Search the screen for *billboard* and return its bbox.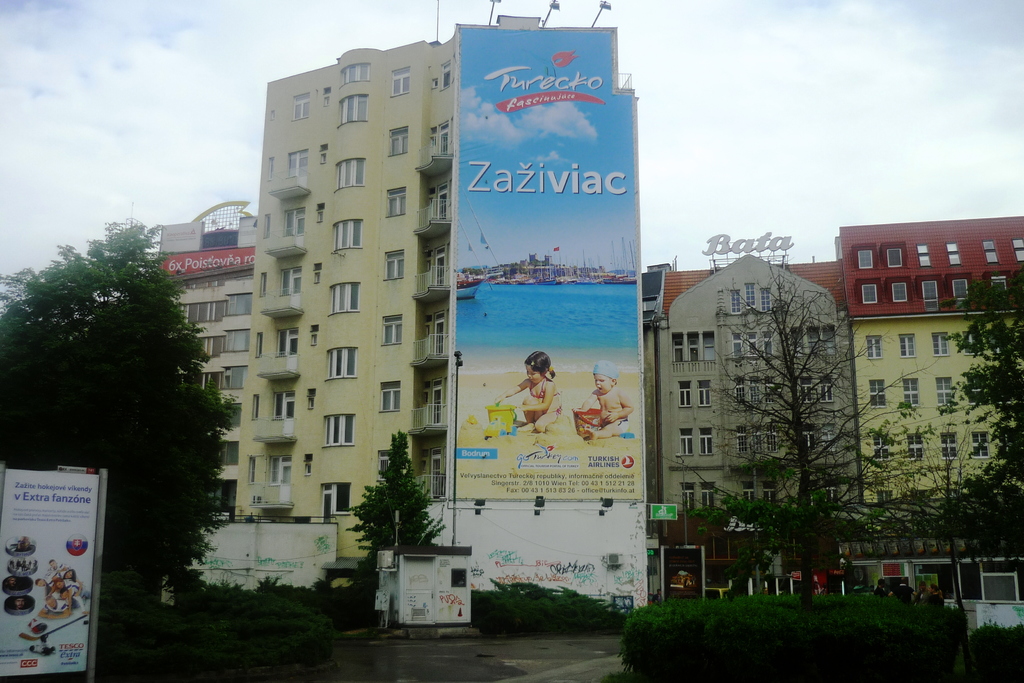
Found: bbox=(0, 473, 89, 674).
